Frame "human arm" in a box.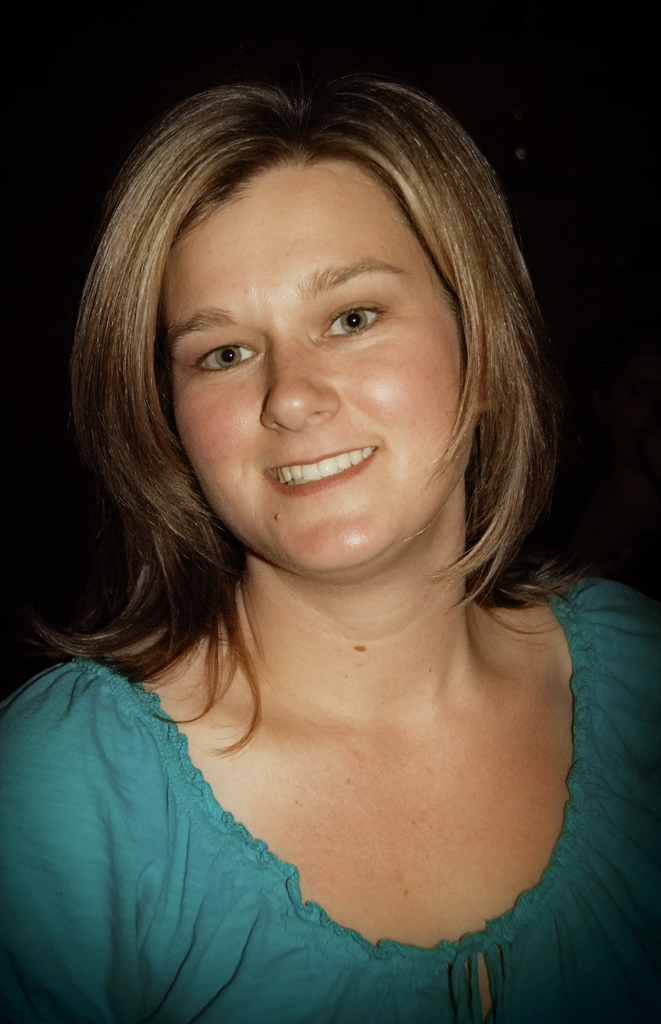
619 580 660 935.
